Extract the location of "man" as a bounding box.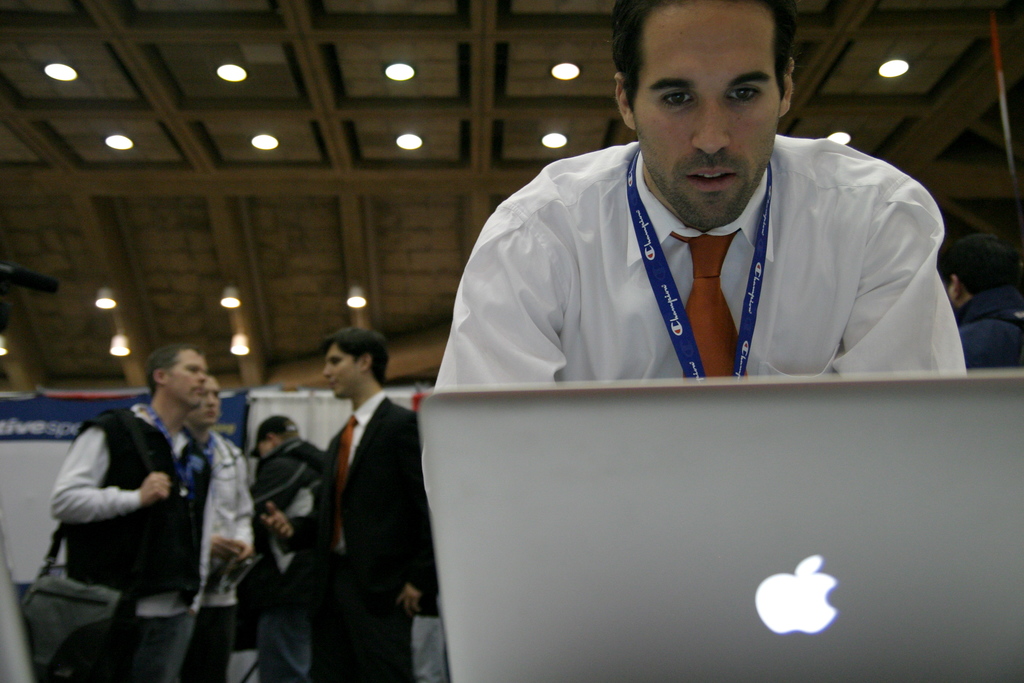
crop(941, 230, 1023, 373).
